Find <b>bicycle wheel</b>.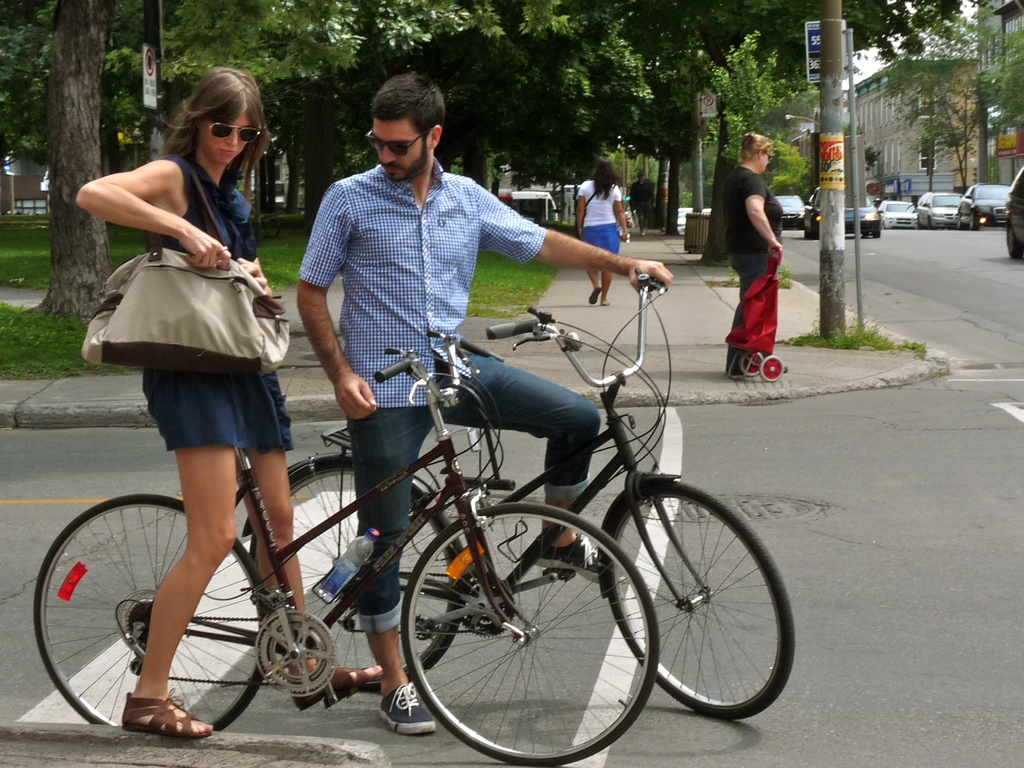
bbox(597, 482, 798, 723).
